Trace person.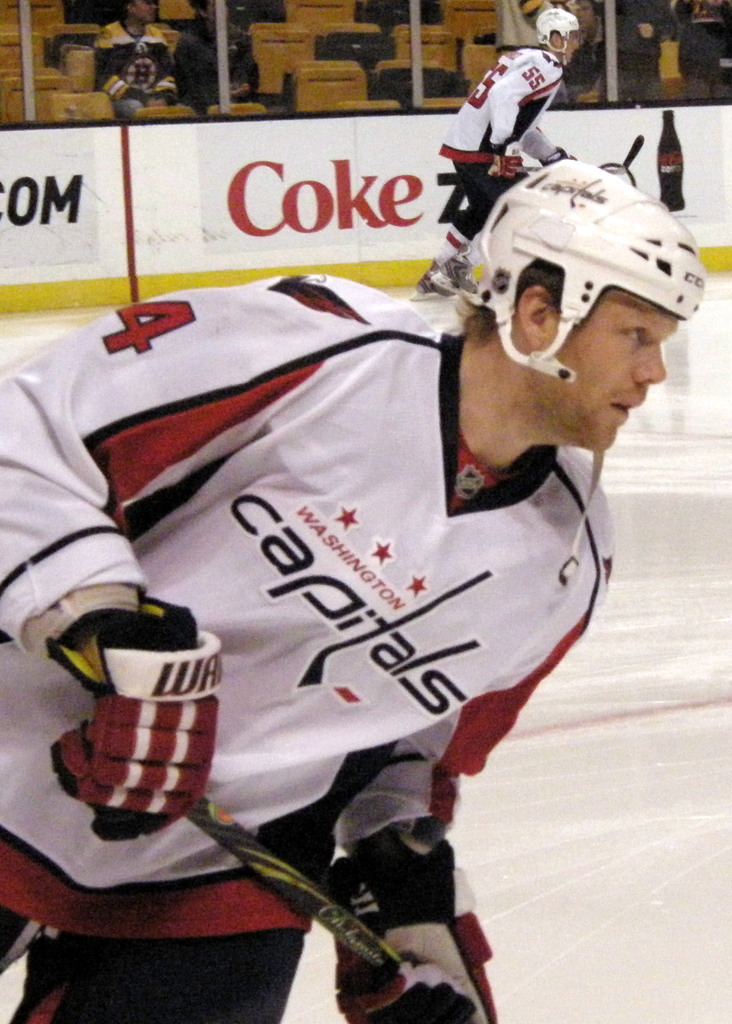
Traced to select_region(175, 0, 254, 106).
